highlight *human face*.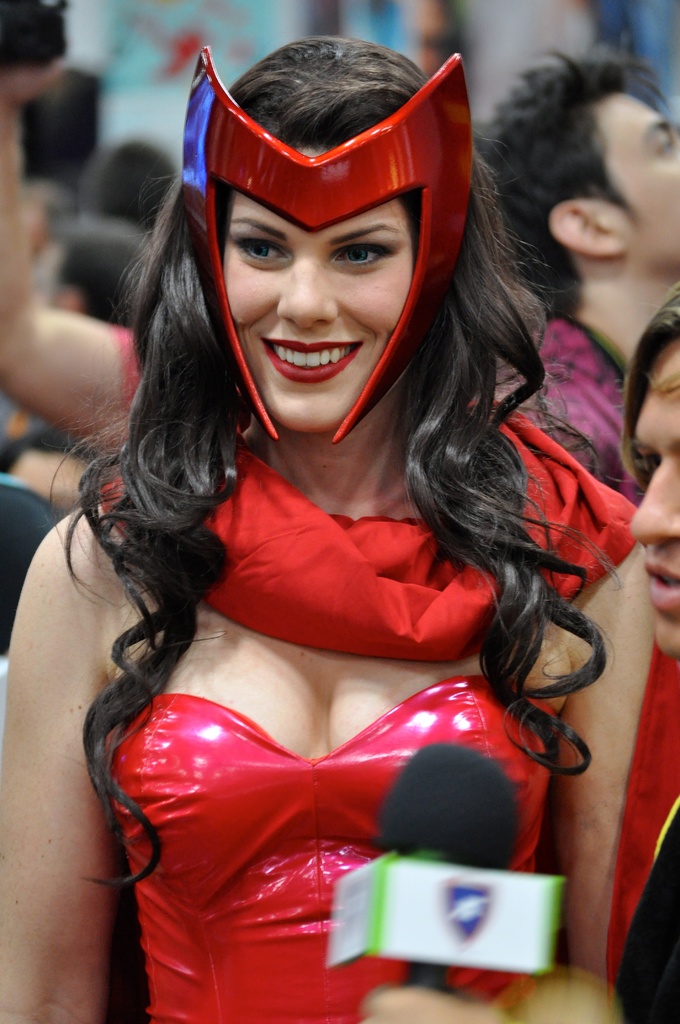
Highlighted region: [620, 342, 679, 645].
